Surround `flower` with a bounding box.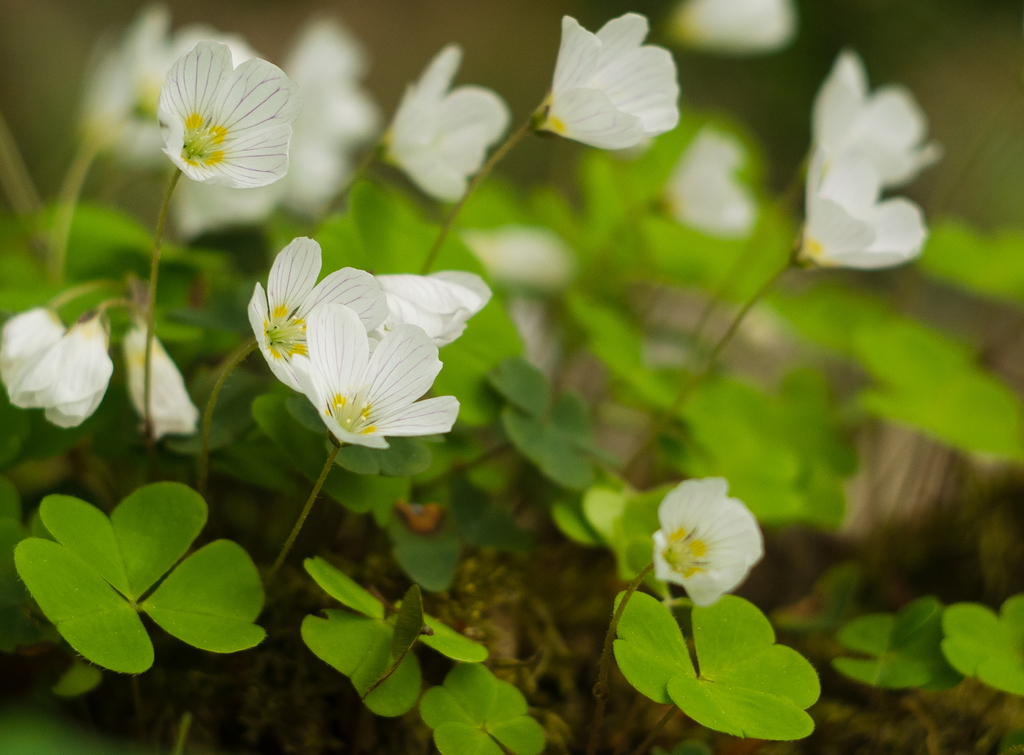
bbox(672, 0, 799, 52).
